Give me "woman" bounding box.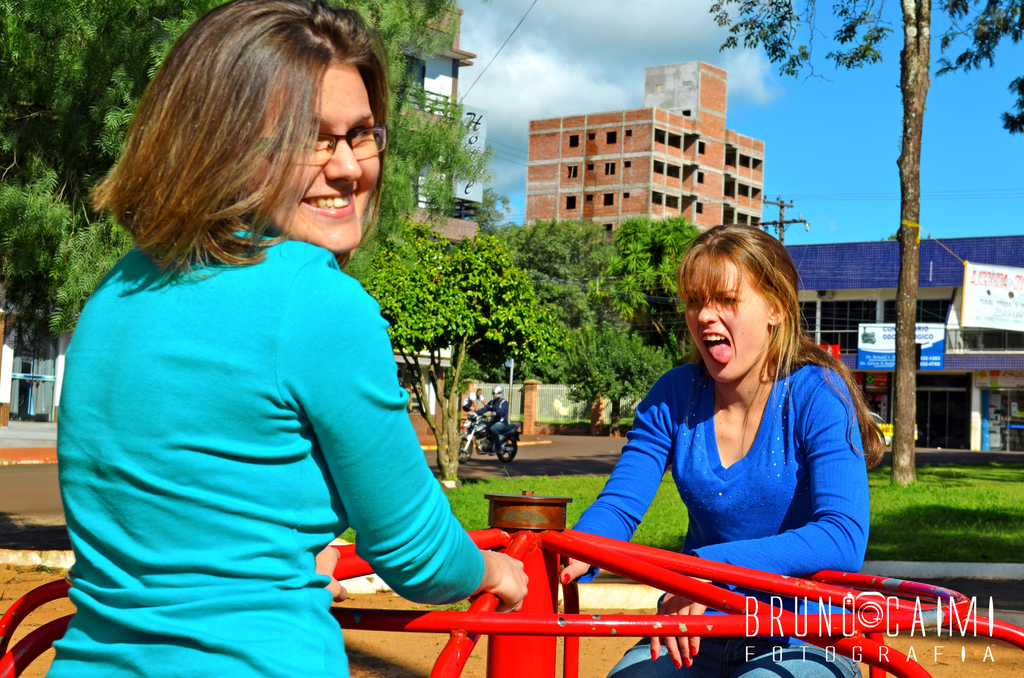
bbox=[54, 58, 511, 640].
